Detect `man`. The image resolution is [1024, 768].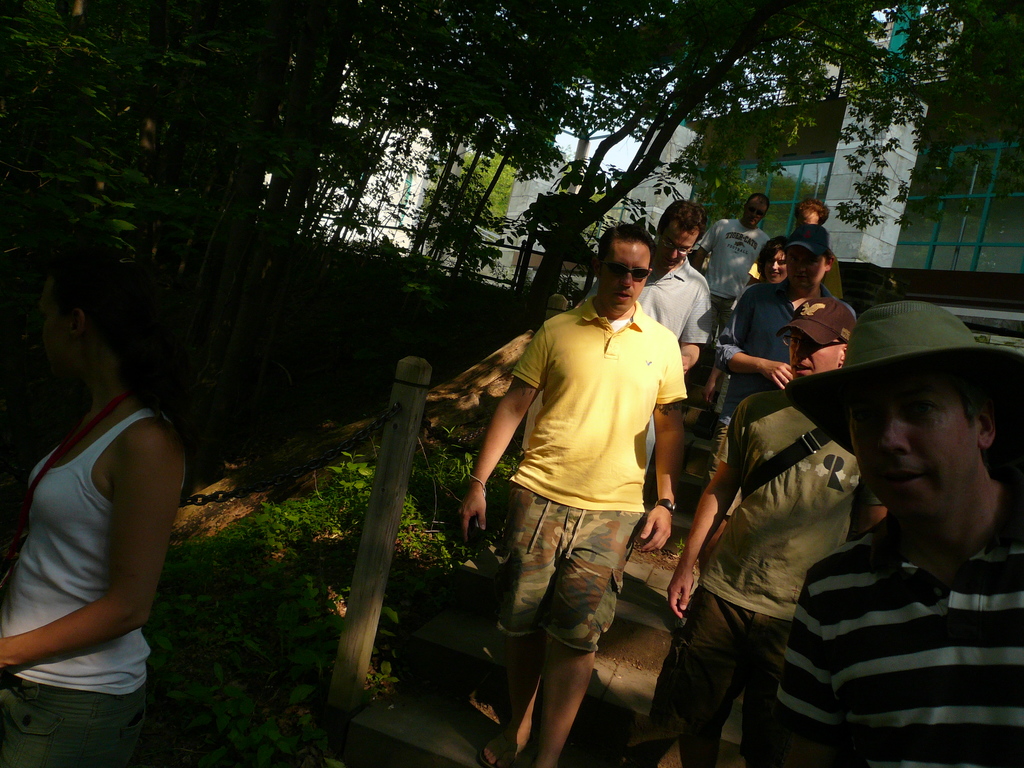
[456, 227, 691, 766].
